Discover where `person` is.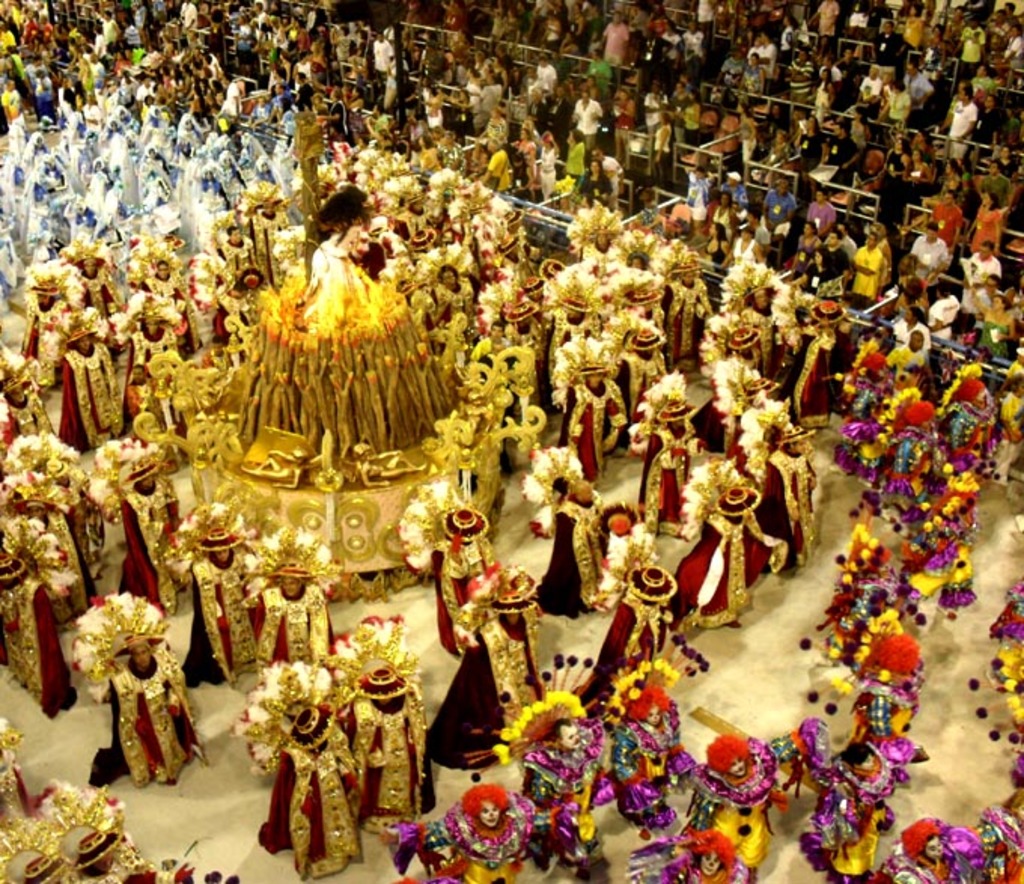
Discovered at left=143, top=152, right=164, bottom=212.
